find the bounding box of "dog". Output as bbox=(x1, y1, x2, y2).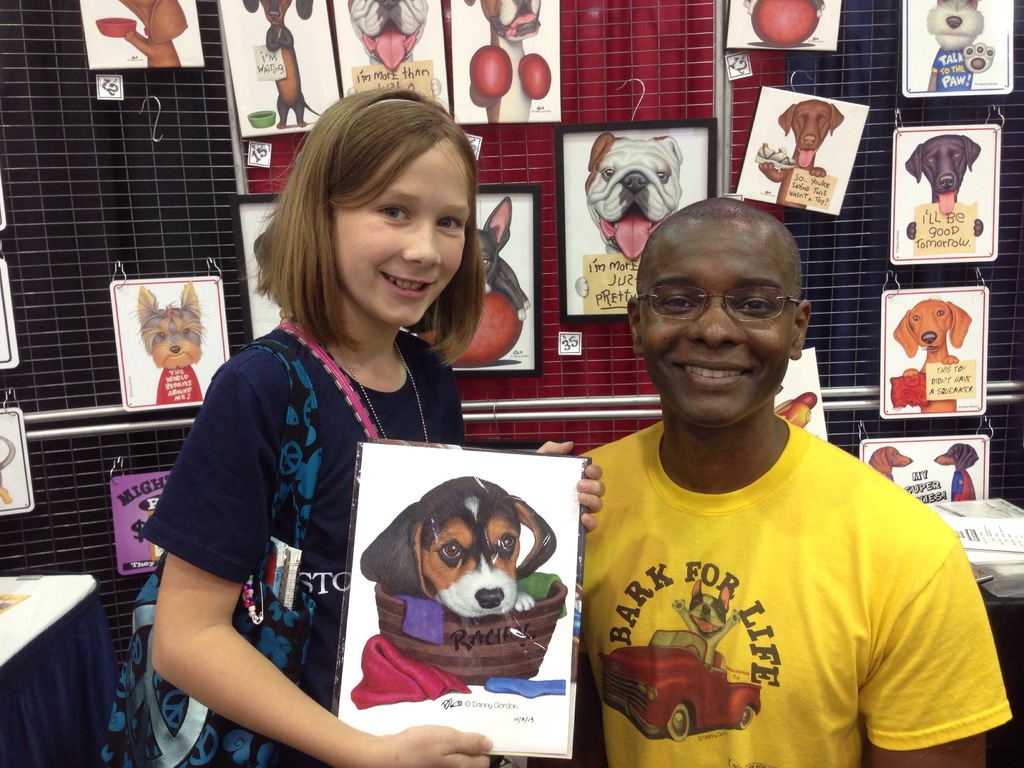
bbox=(671, 578, 742, 664).
